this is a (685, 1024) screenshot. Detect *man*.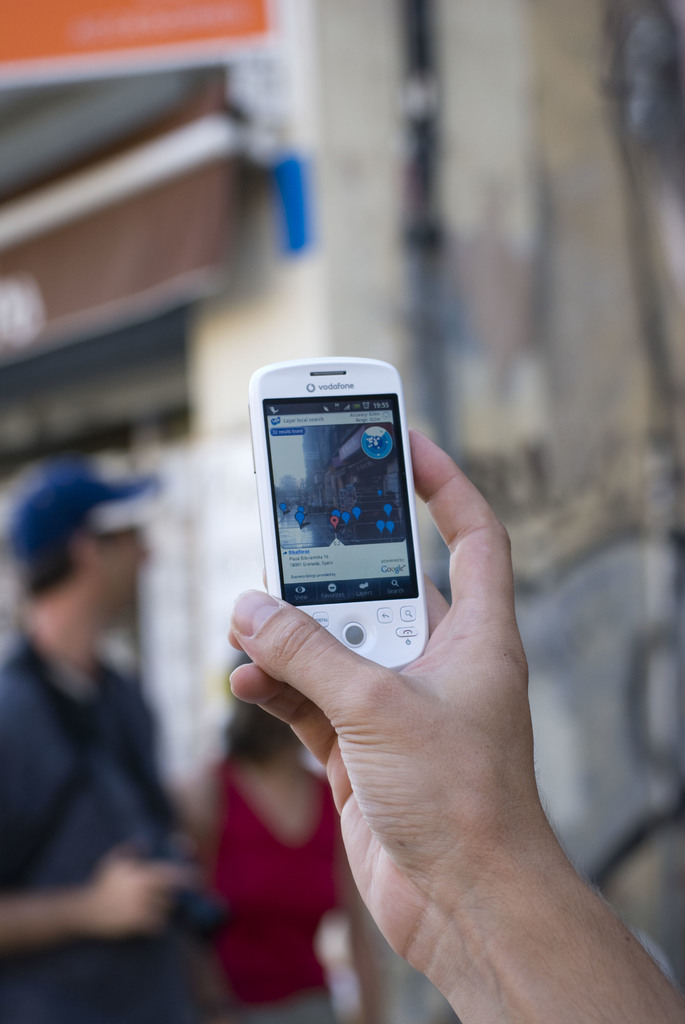
[0,442,233,998].
